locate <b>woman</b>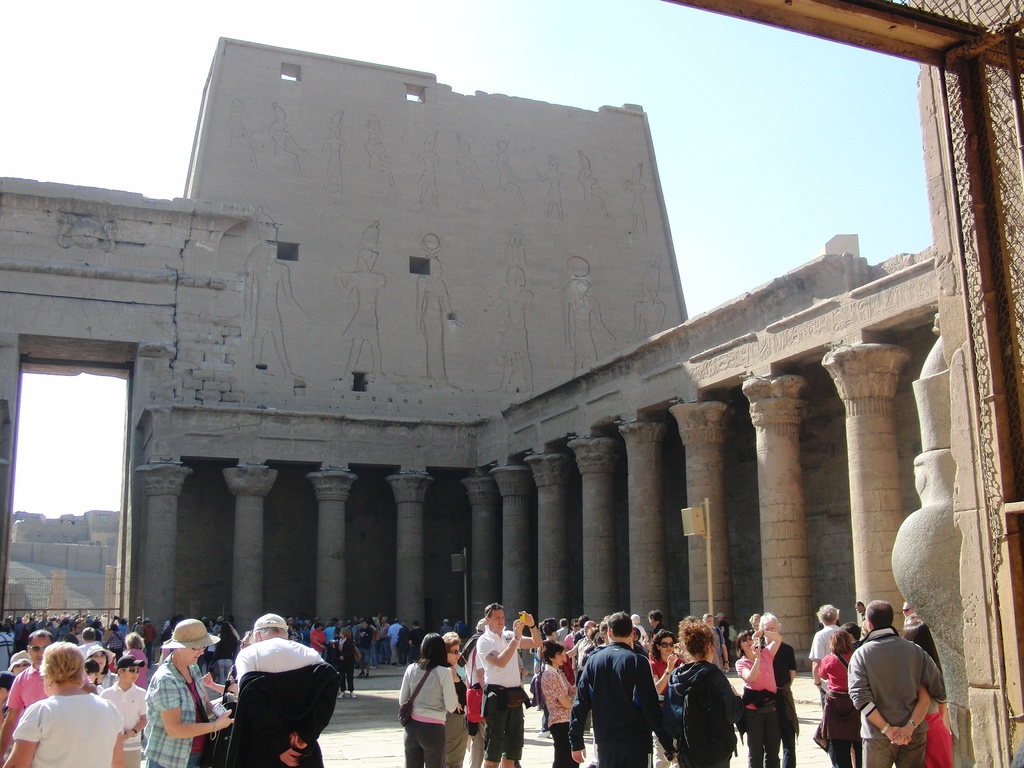
x1=143, y1=617, x2=235, y2=767
